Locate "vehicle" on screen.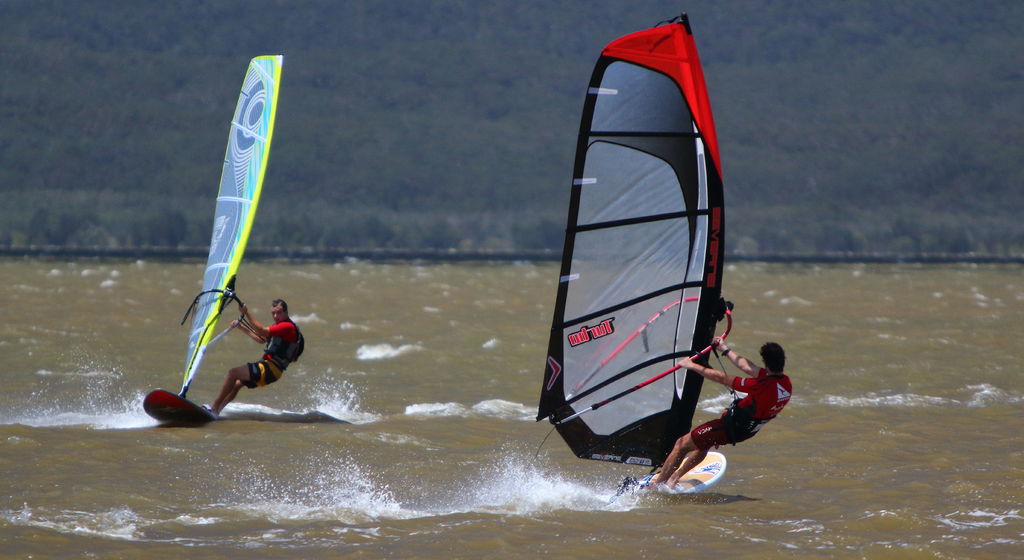
On screen at bbox=(138, 51, 284, 425).
